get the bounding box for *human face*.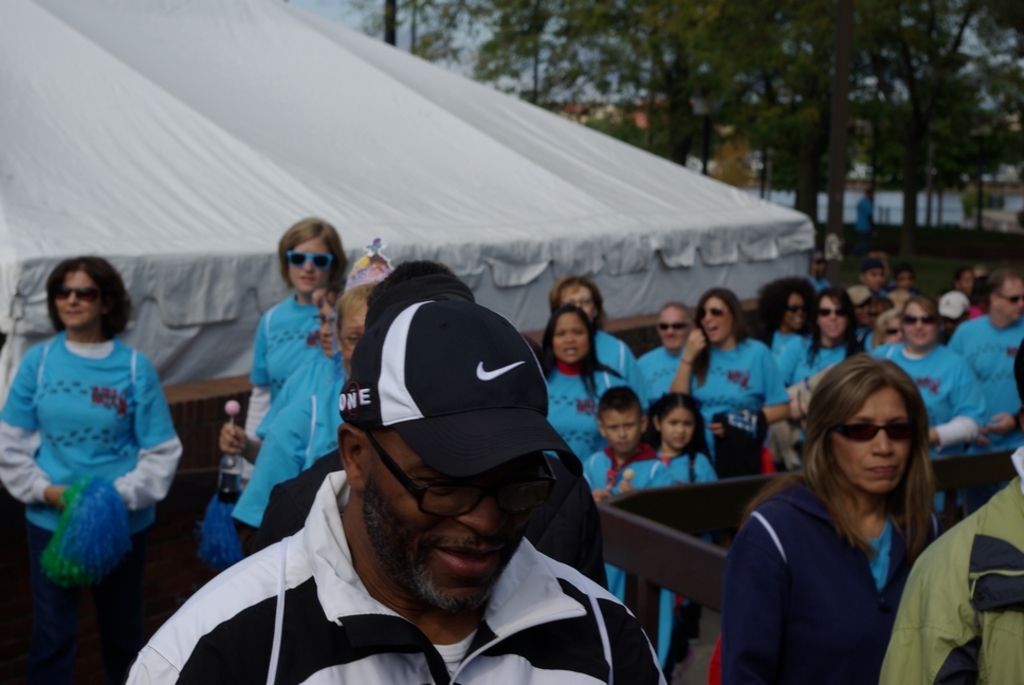
locate(284, 243, 328, 295).
